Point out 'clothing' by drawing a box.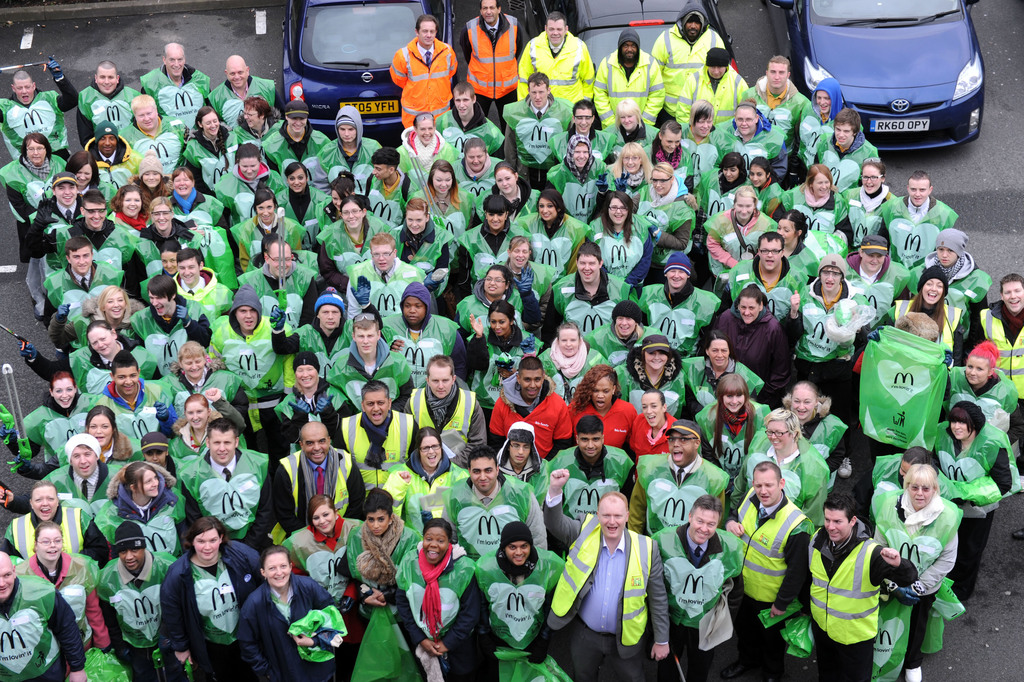
locate(380, 172, 420, 199).
